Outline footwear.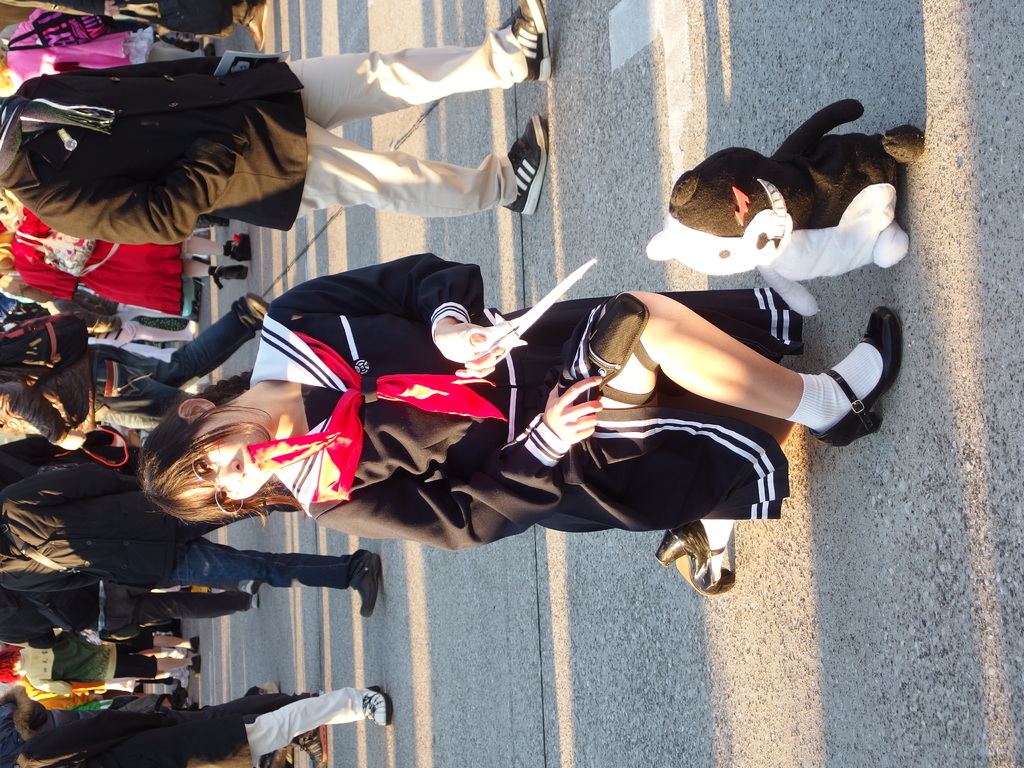
Outline: 344/550/380/619.
